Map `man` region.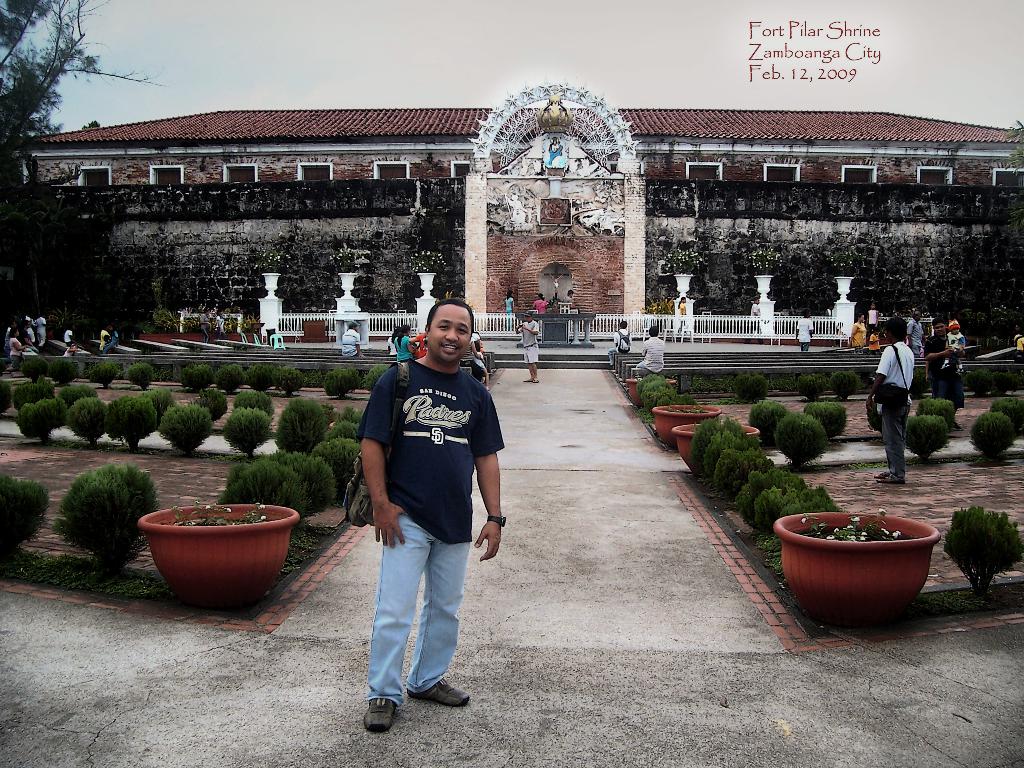
Mapped to left=924, top=319, right=966, bottom=428.
